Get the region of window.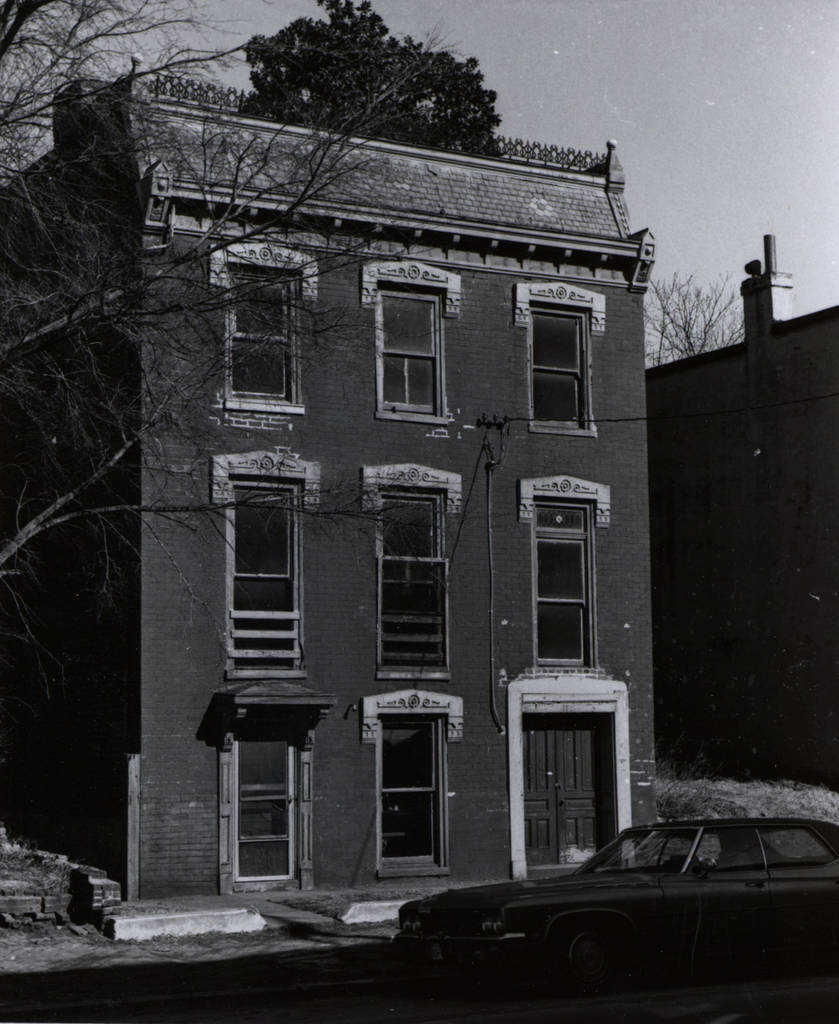
[left=229, top=264, right=307, bottom=414].
